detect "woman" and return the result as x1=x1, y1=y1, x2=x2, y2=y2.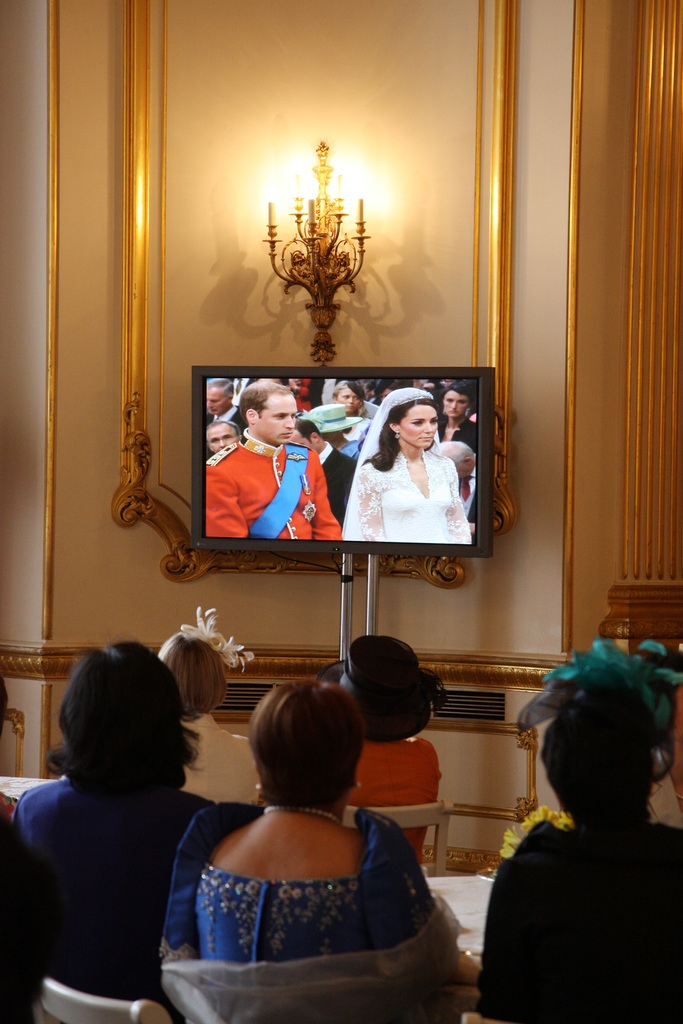
x1=145, y1=655, x2=466, y2=1018.
